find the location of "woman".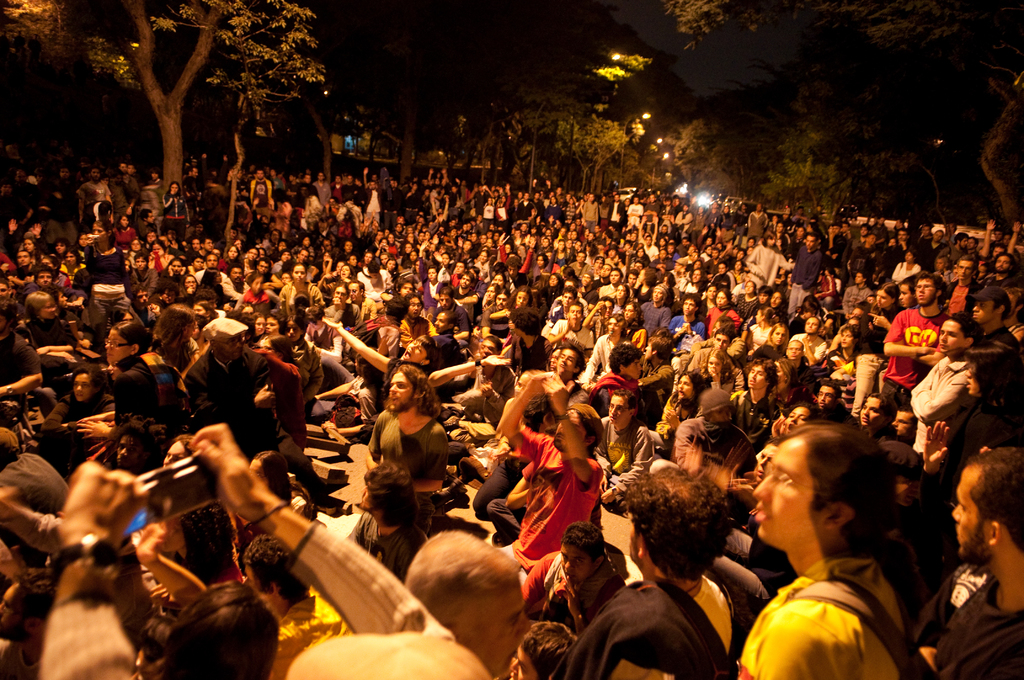
Location: detection(651, 366, 710, 449).
